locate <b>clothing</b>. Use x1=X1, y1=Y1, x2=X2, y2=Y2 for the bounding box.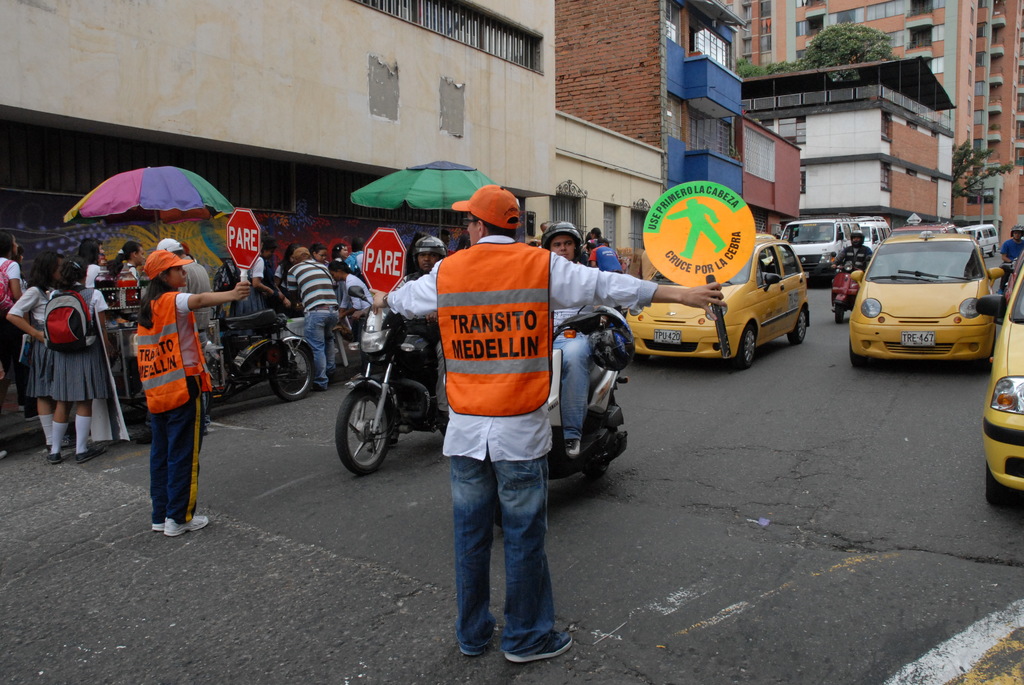
x1=180, y1=249, x2=203, y2=344.
